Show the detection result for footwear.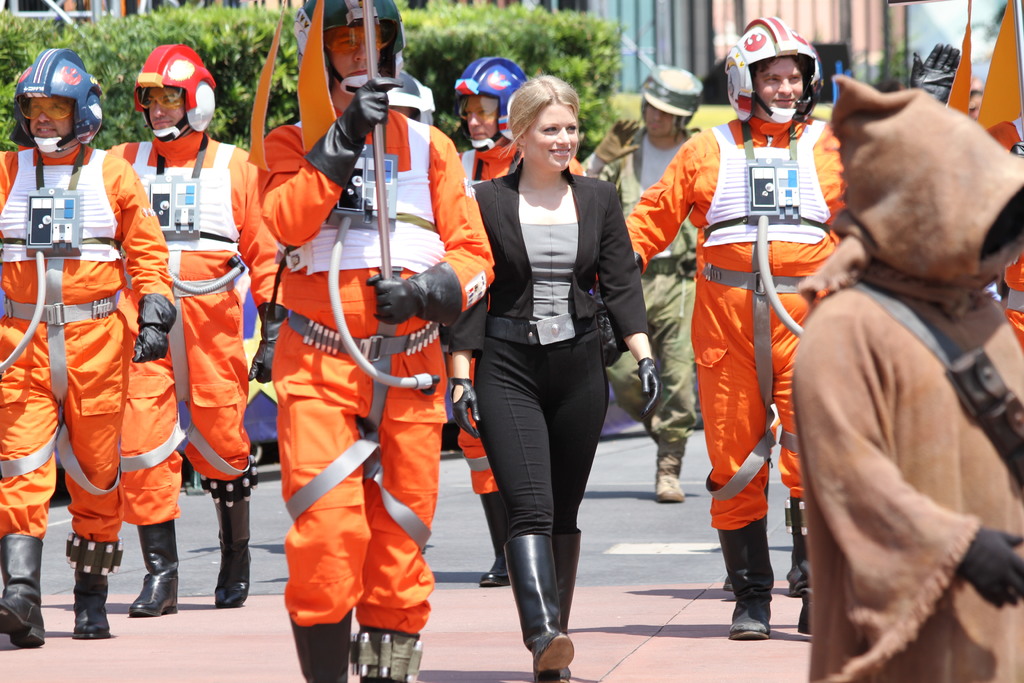
Rect(132, 514, 184, 618).
